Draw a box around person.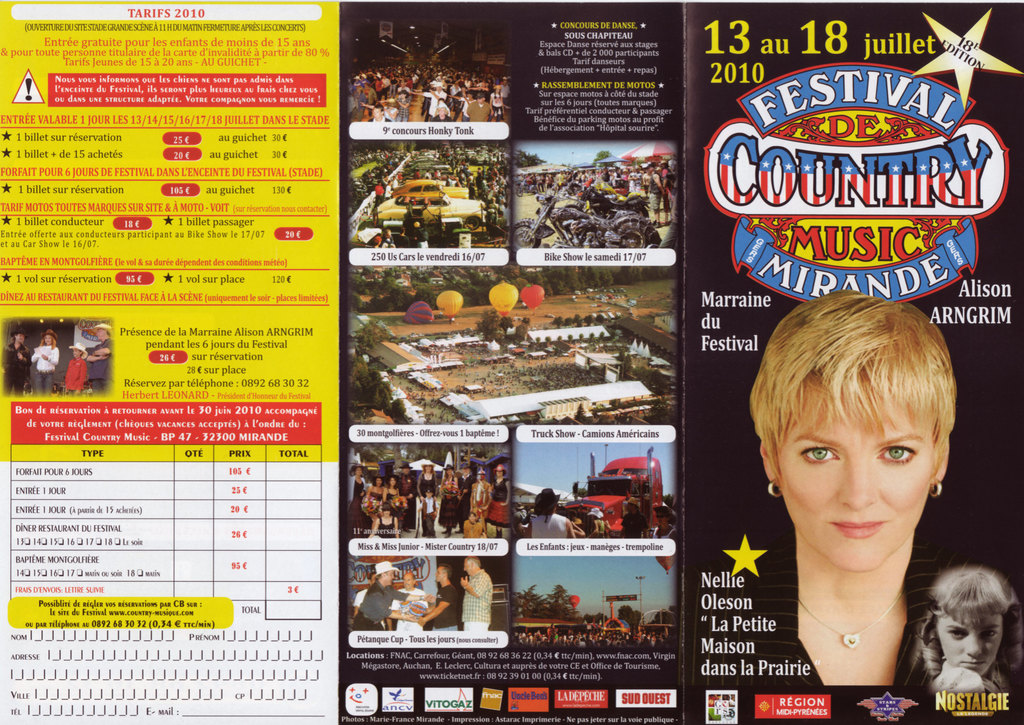
(x1=732, y1=288, x2=974, y2=698).
